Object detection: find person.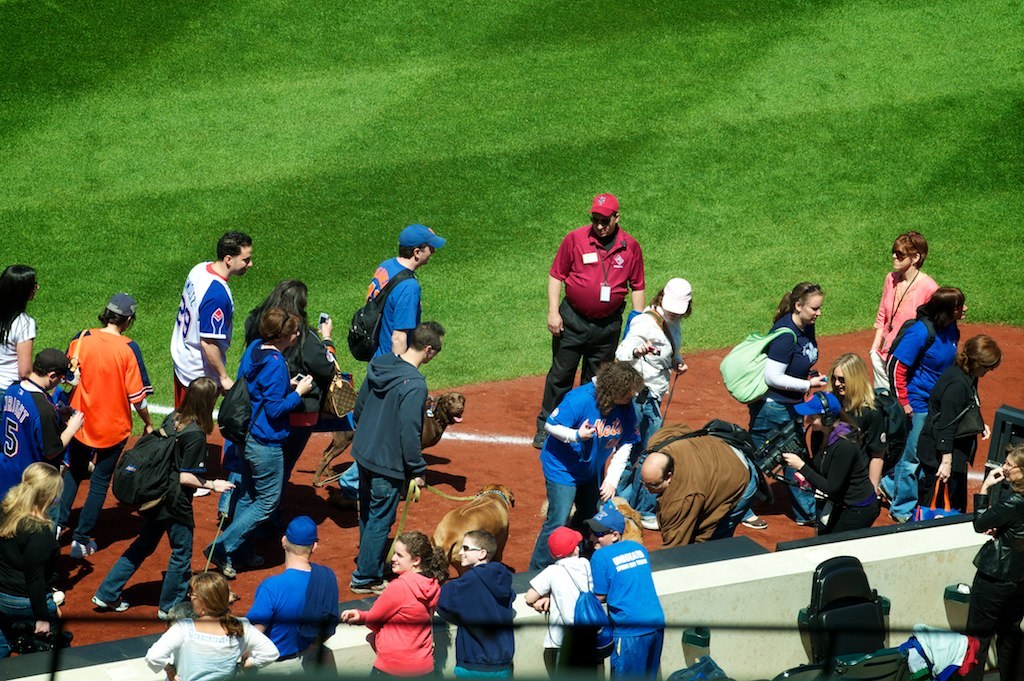
578:505:672:680.
